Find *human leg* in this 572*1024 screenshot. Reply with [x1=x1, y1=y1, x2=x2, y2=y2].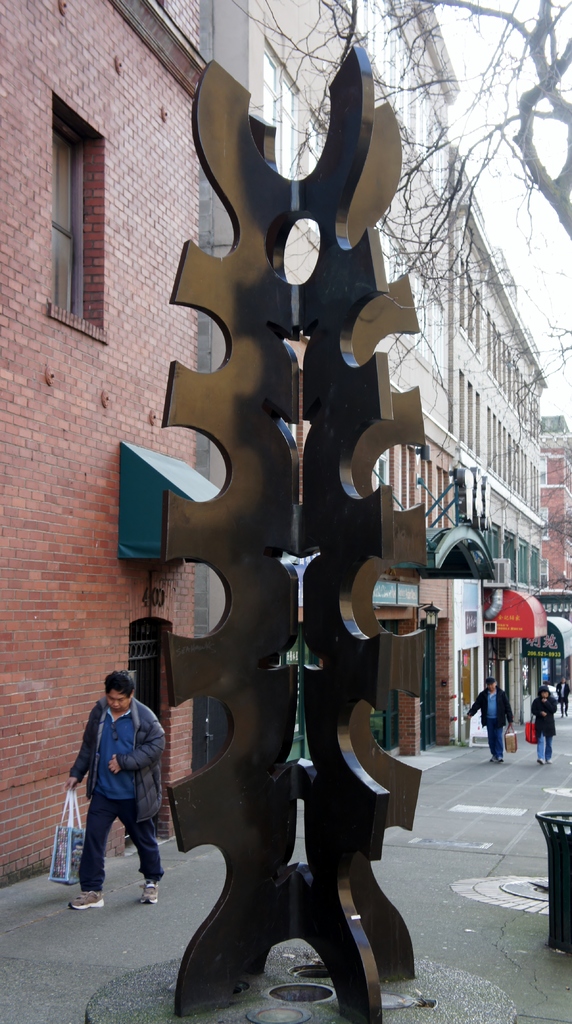
[x1=534, y1=728, x2=541, y2=767].
